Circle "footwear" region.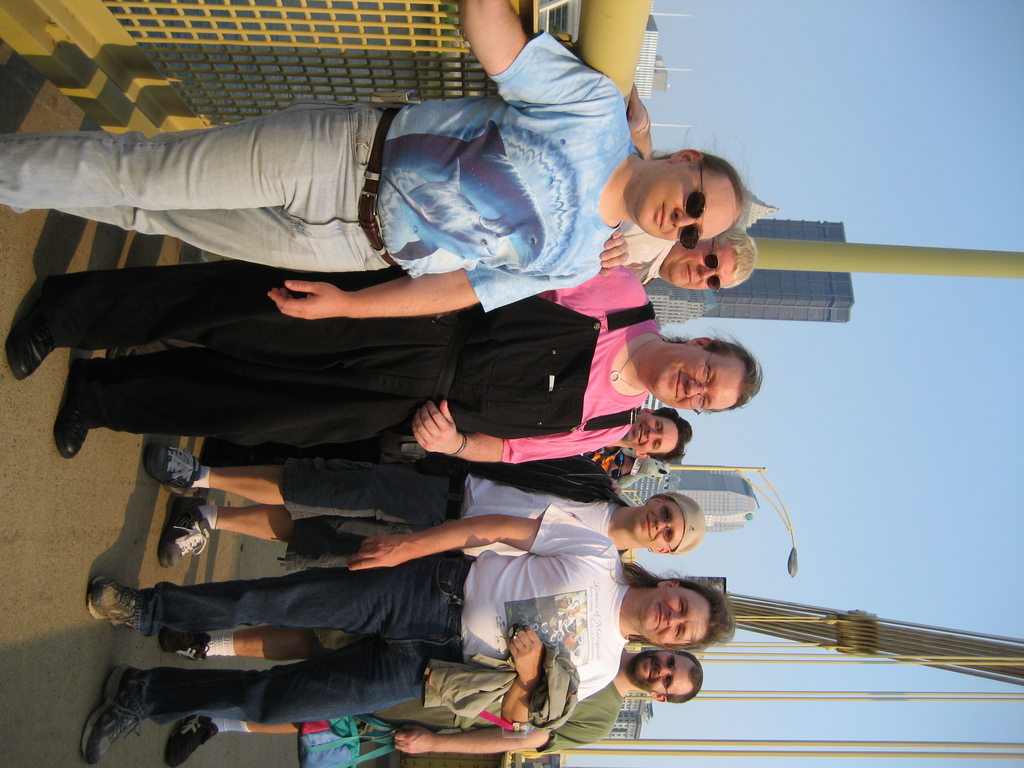
Region: rect(4, 340, 54, 383).
